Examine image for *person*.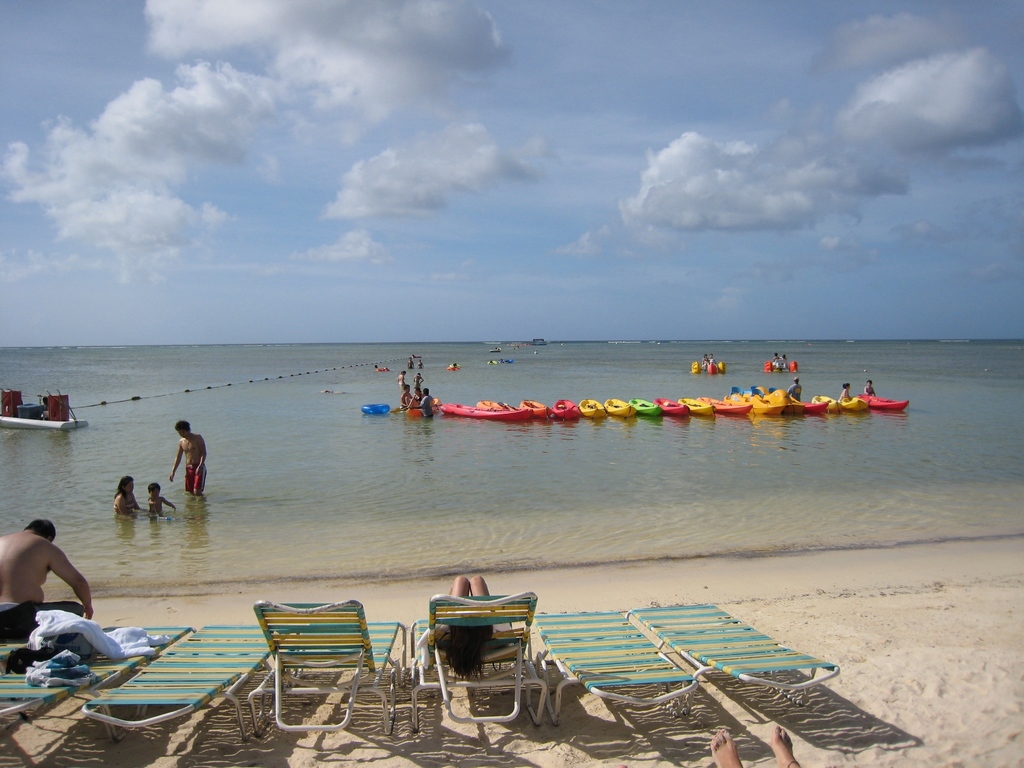
Examination result: {"left": 865, "top": 380, "right": 874, "bottom": 395}.
